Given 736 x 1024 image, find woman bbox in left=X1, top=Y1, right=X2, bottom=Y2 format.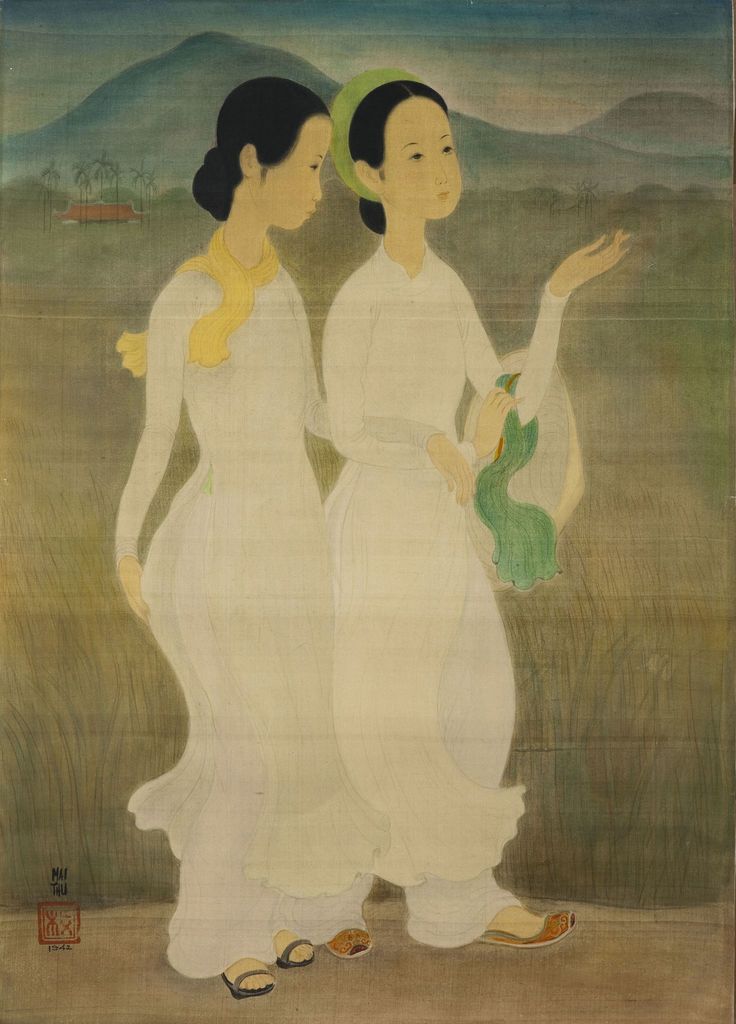
left=312, top=90, right=624, bottom=946.
